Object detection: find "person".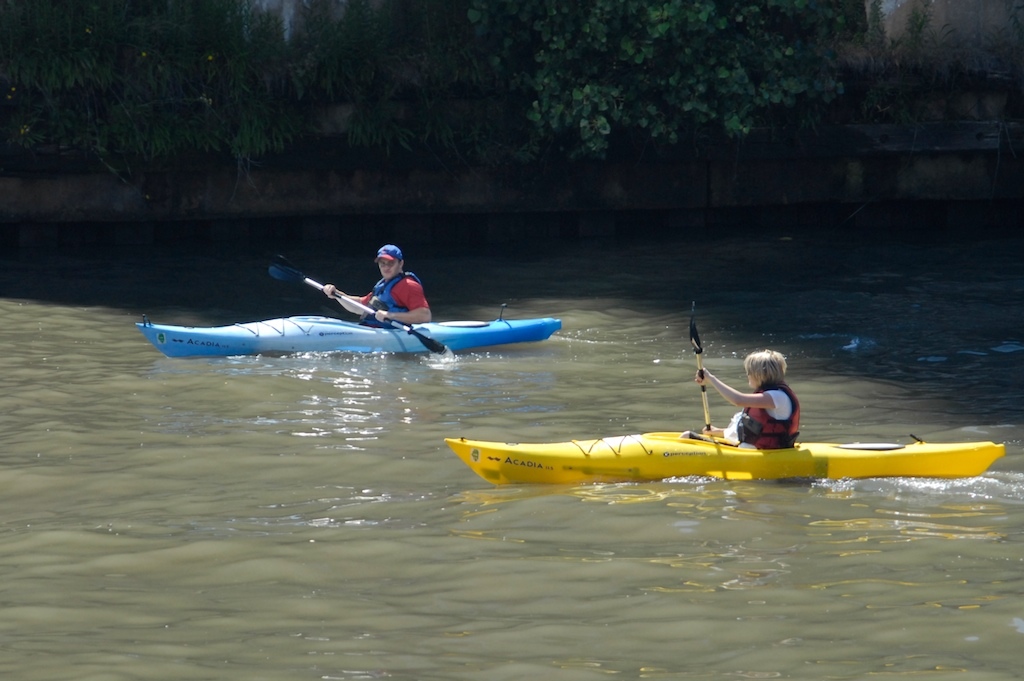
(696,344,809,453).
